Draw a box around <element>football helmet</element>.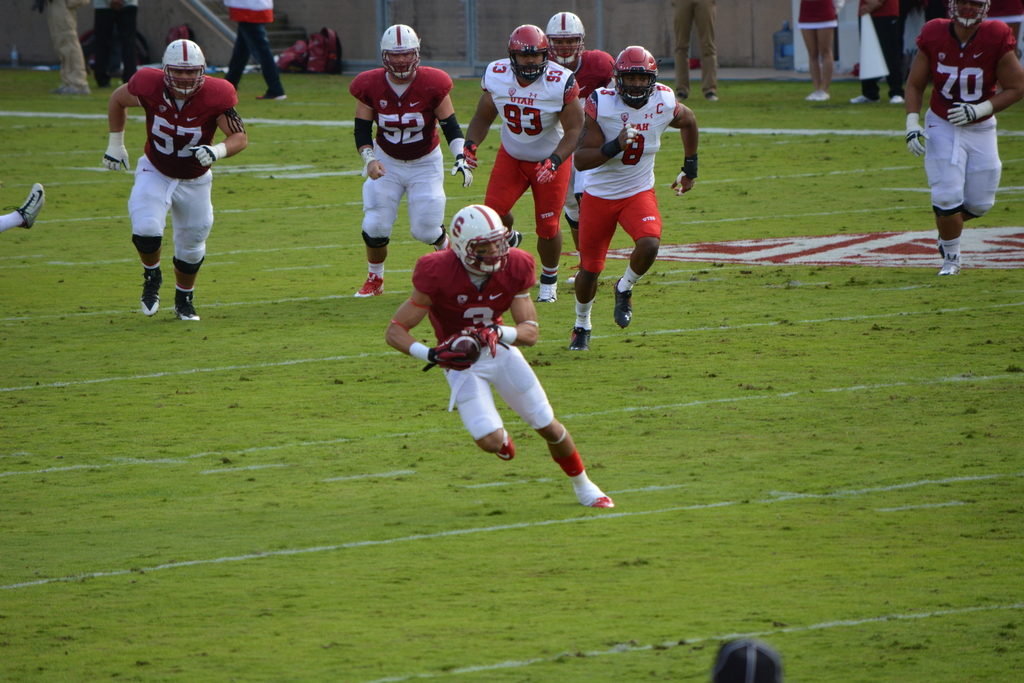
(440, 194, 518, 276).
